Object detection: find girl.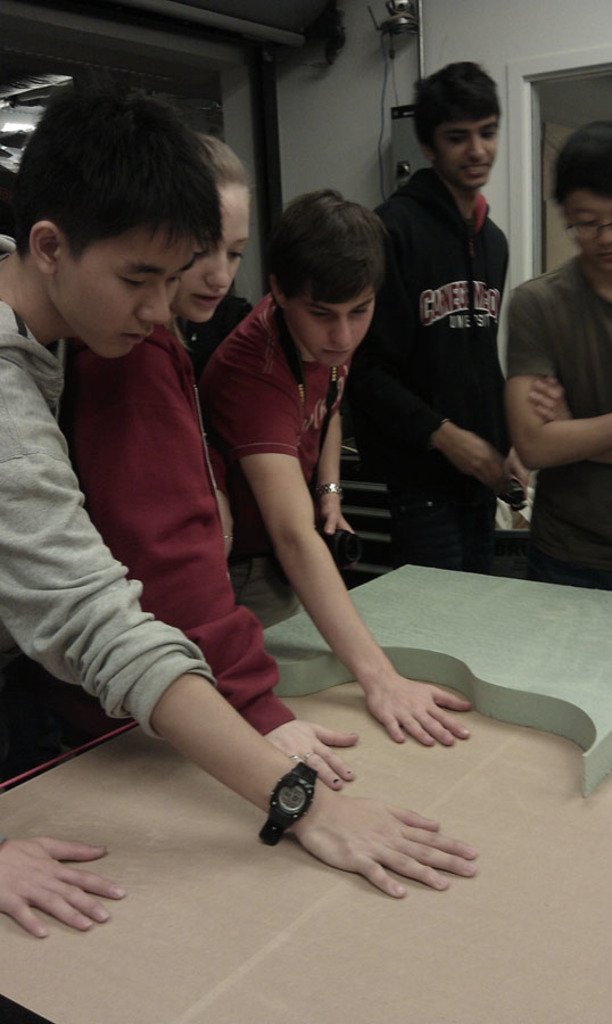
[left=66, top=138, right=358, bottom=790].
